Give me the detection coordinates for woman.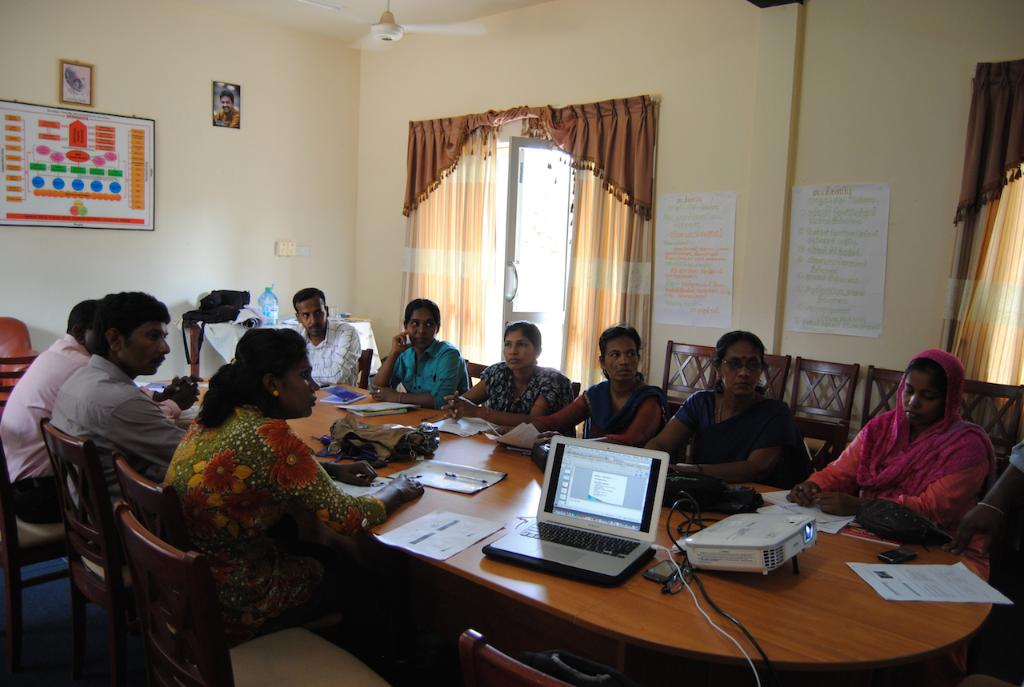
x1=144 y1=306 x2=376 y2=654.
